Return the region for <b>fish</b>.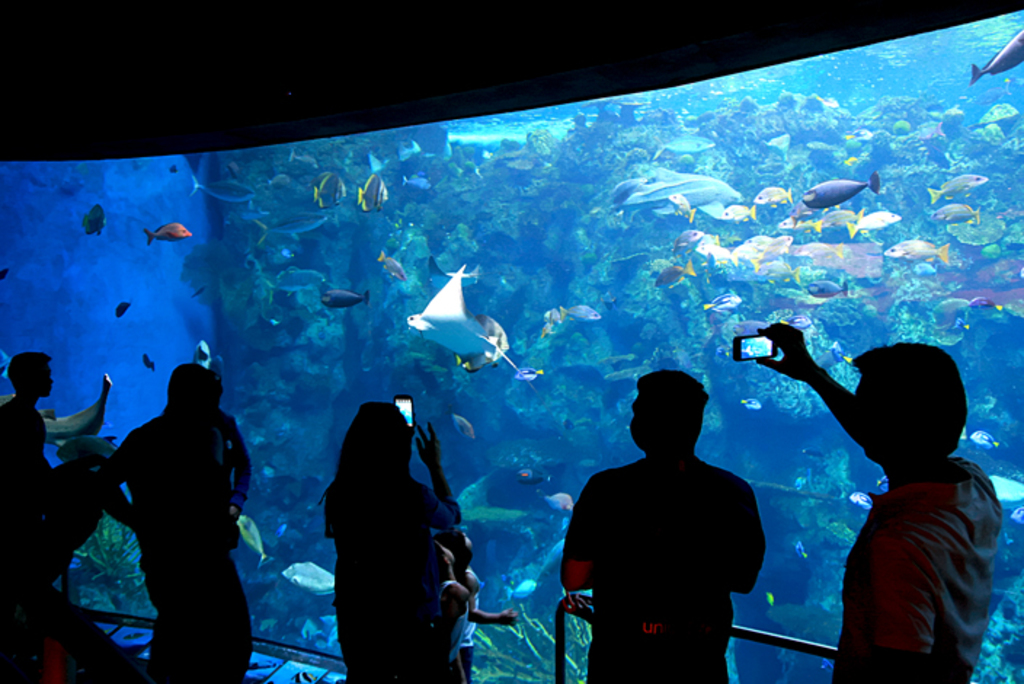
BBox(515, 368, 544, 384).
